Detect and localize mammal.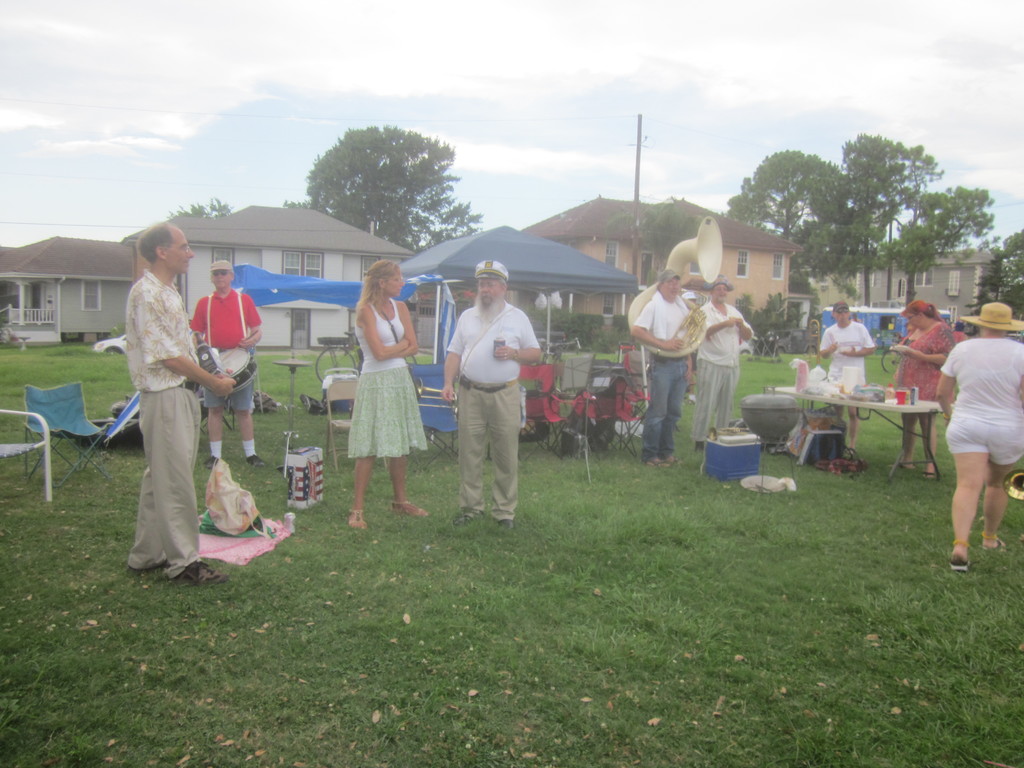
Localized at 630,269,695,470.
